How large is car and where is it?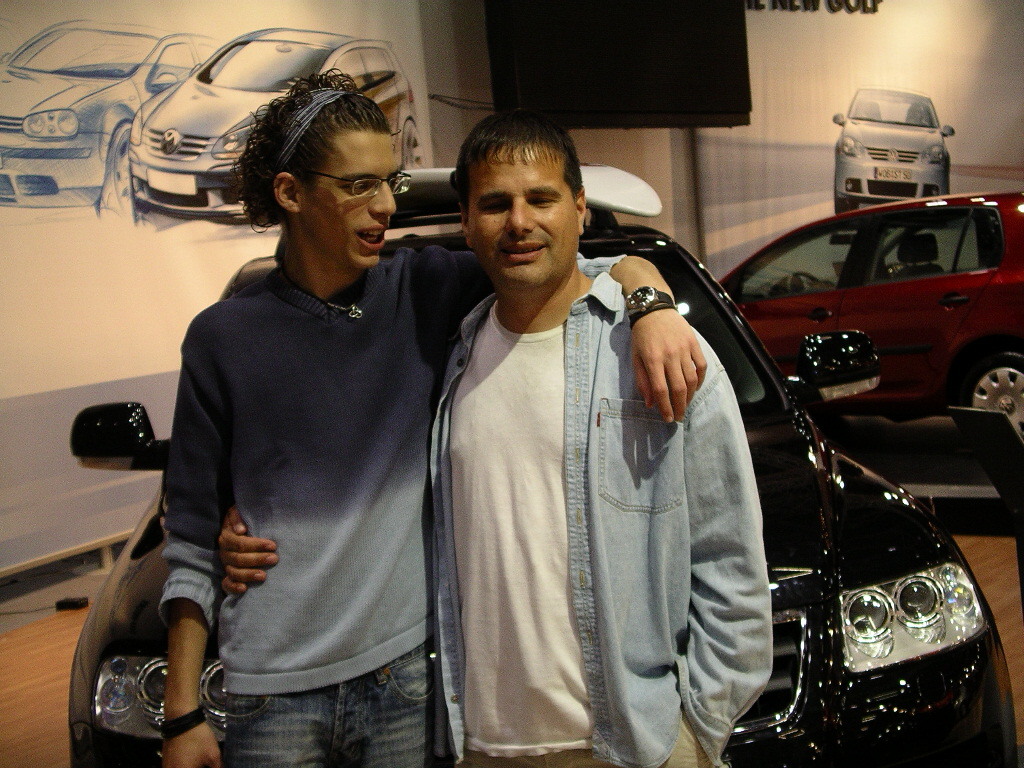
Bounding box: crop(829, 87, 957, 218).
